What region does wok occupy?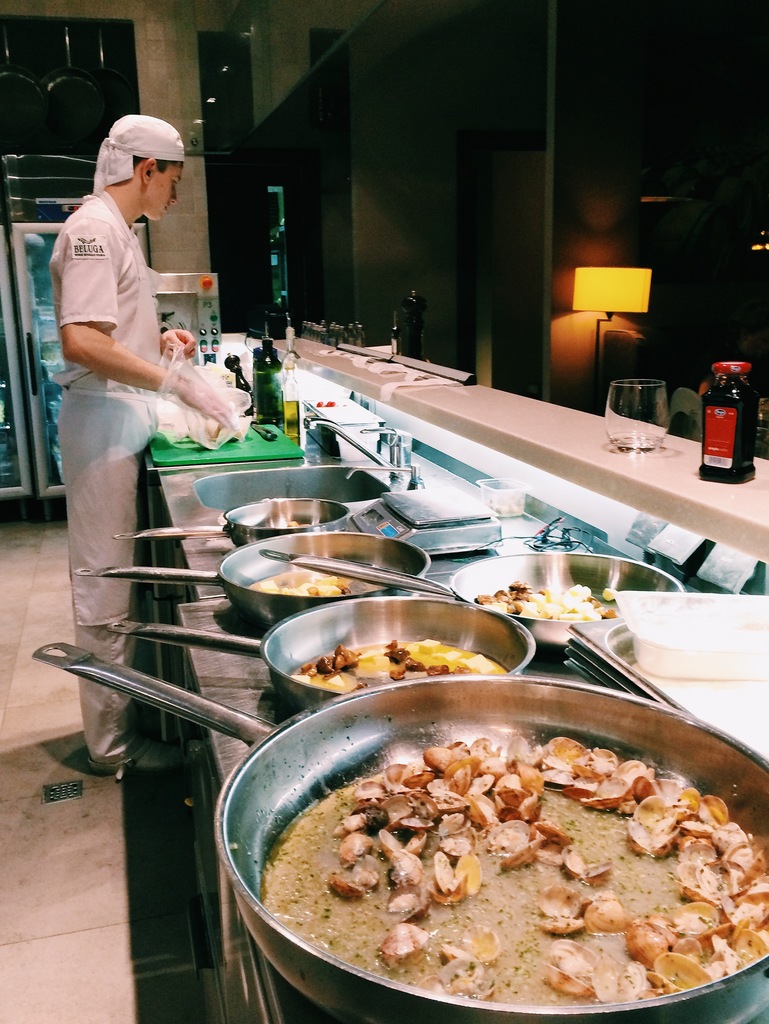
36,636,768,1023.
